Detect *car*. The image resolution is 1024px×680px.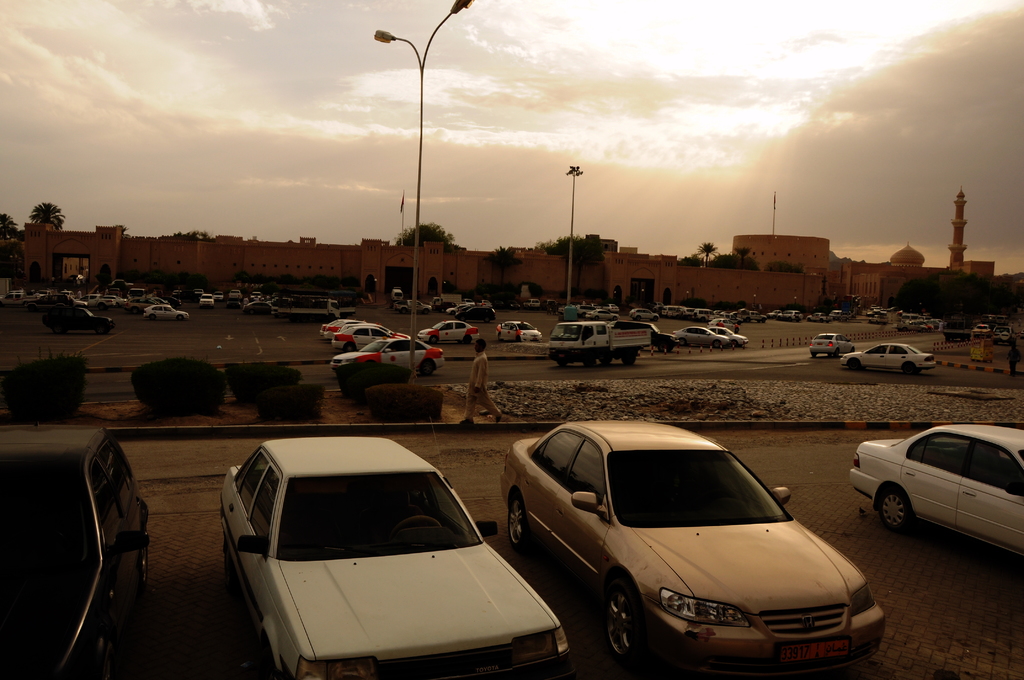
<region>504, 421, 890, 672</region>.
